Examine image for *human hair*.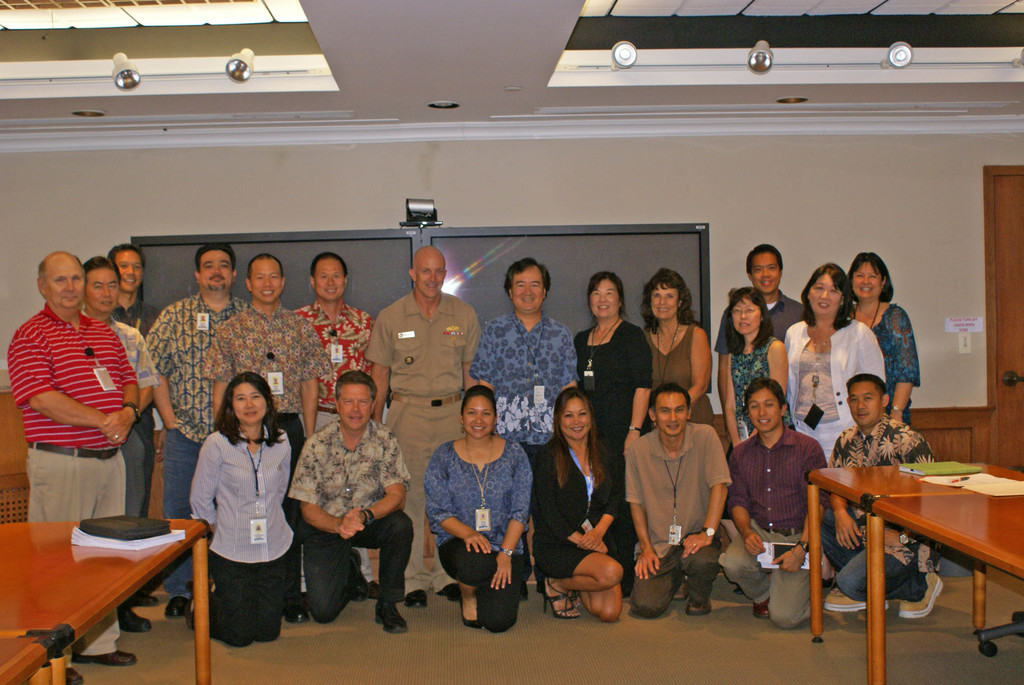
Examination result: bbox(647, 382, 691, 414).
